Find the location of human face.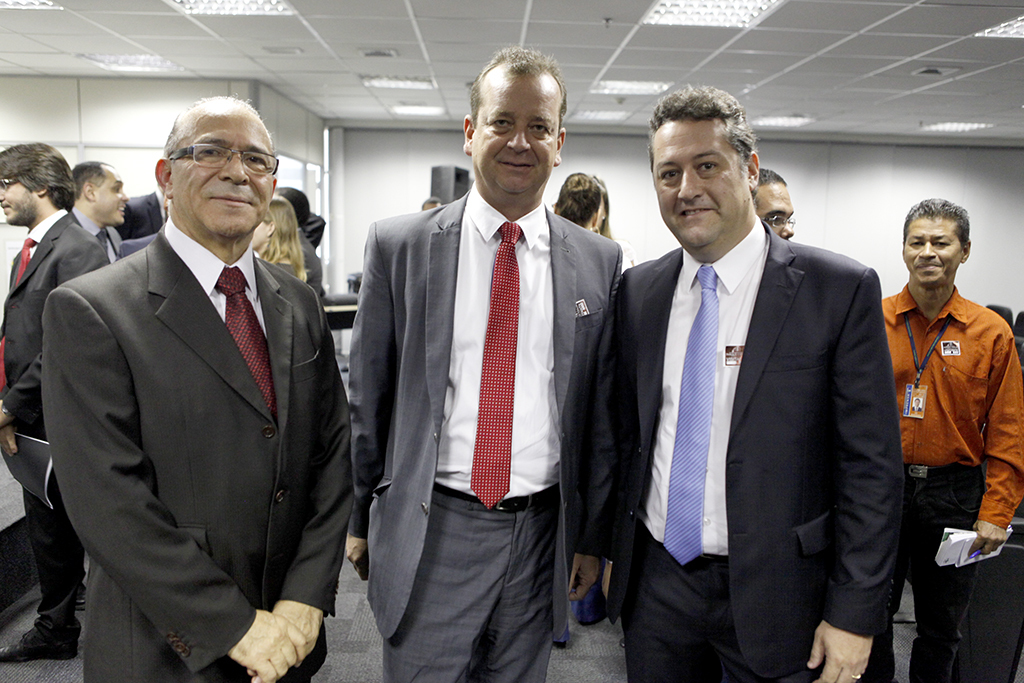
Location: pyautogui.locateOnScreen(86, 159, 127, 224).
